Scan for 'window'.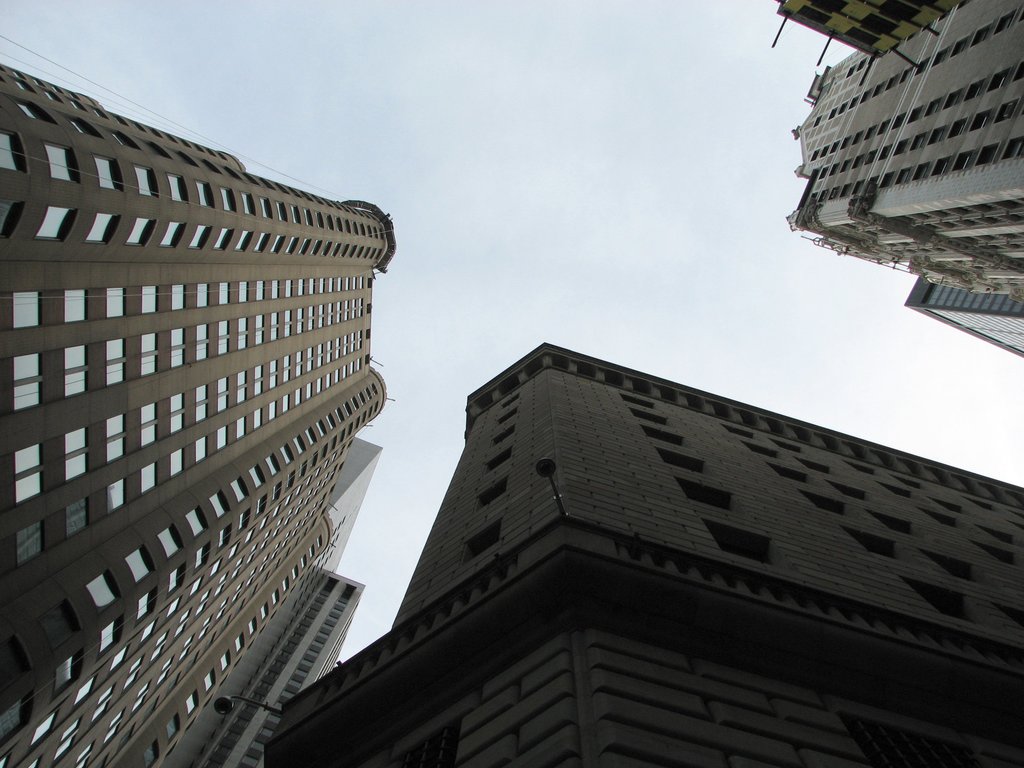
Scan result: (left=676, top=476, right=746, bottom=512).
